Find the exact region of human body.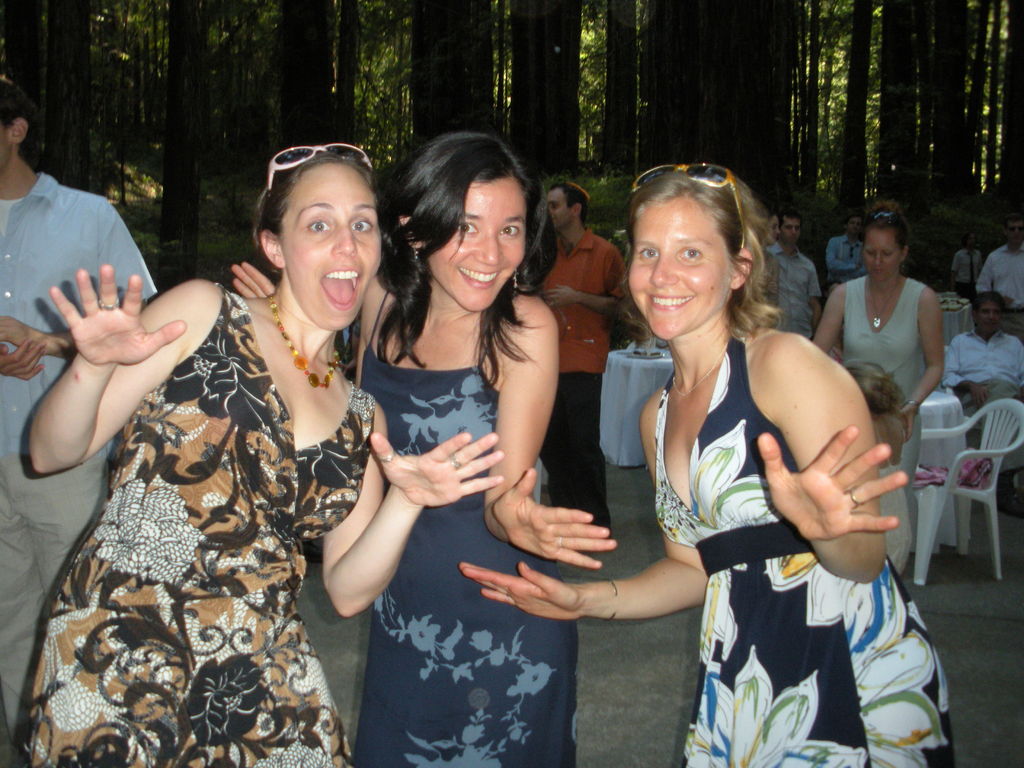
Exact region: (left=460, top=168, right=954, bottom=767).
